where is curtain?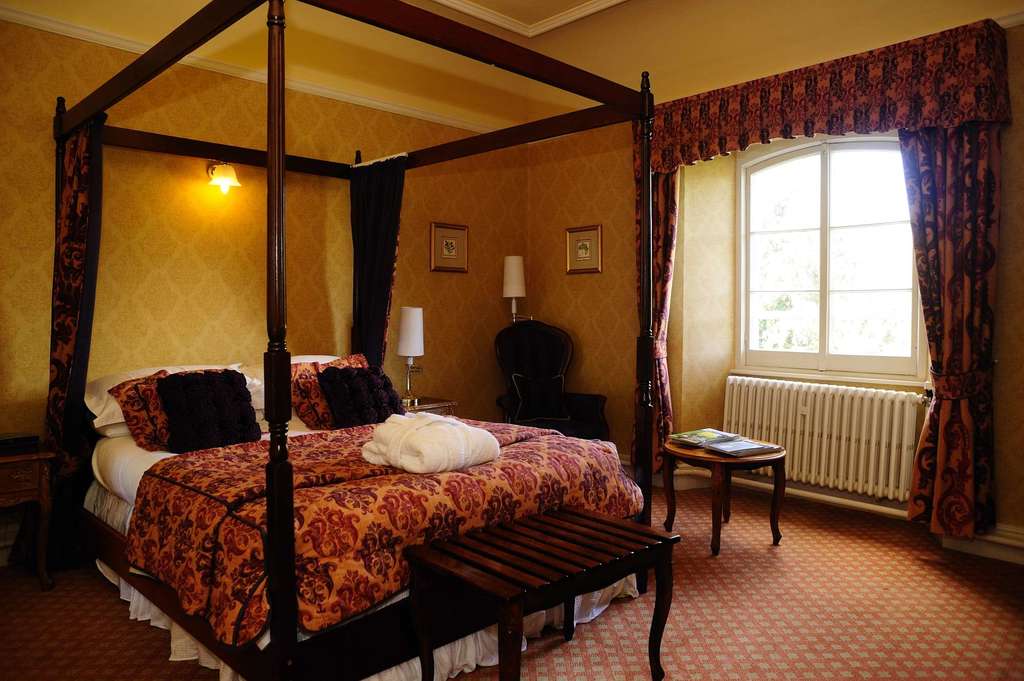
Rect(34, 117, 113, 553).
